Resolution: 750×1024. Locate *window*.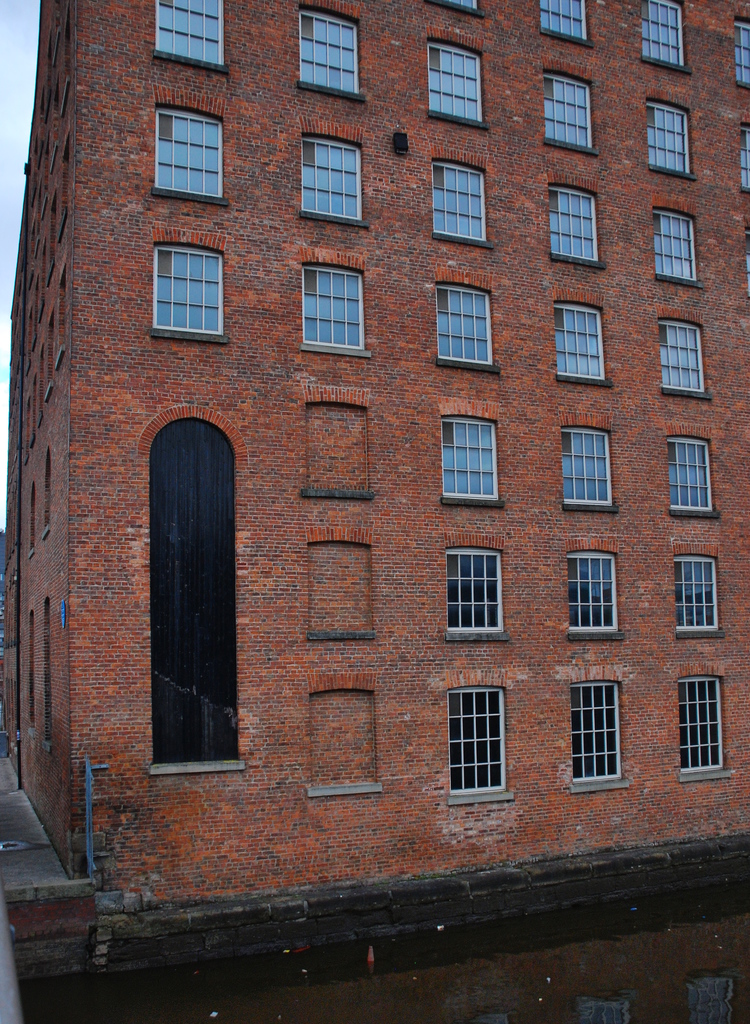
l=679, t=674, r=728, b=781.
